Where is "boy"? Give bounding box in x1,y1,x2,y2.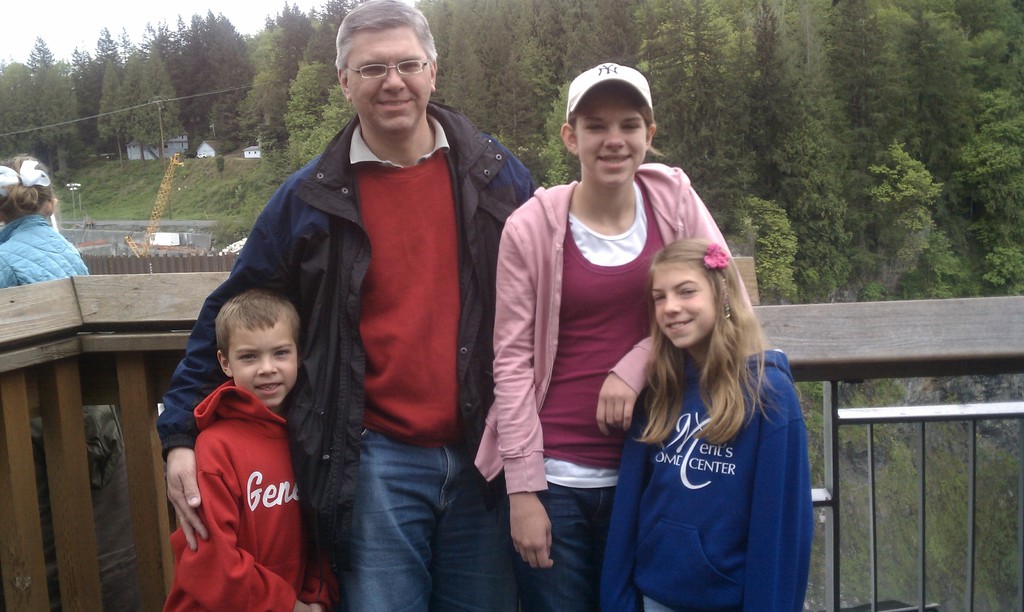
160,279,346,611.
